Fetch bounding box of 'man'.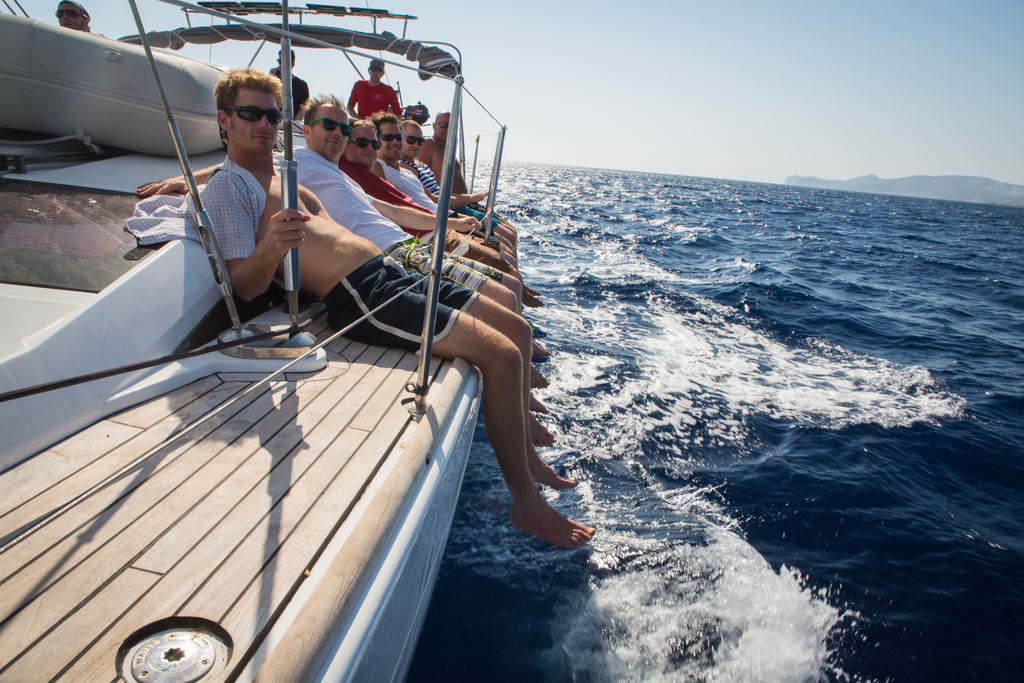
Bbox: <box>135,94,557,442</box>.
